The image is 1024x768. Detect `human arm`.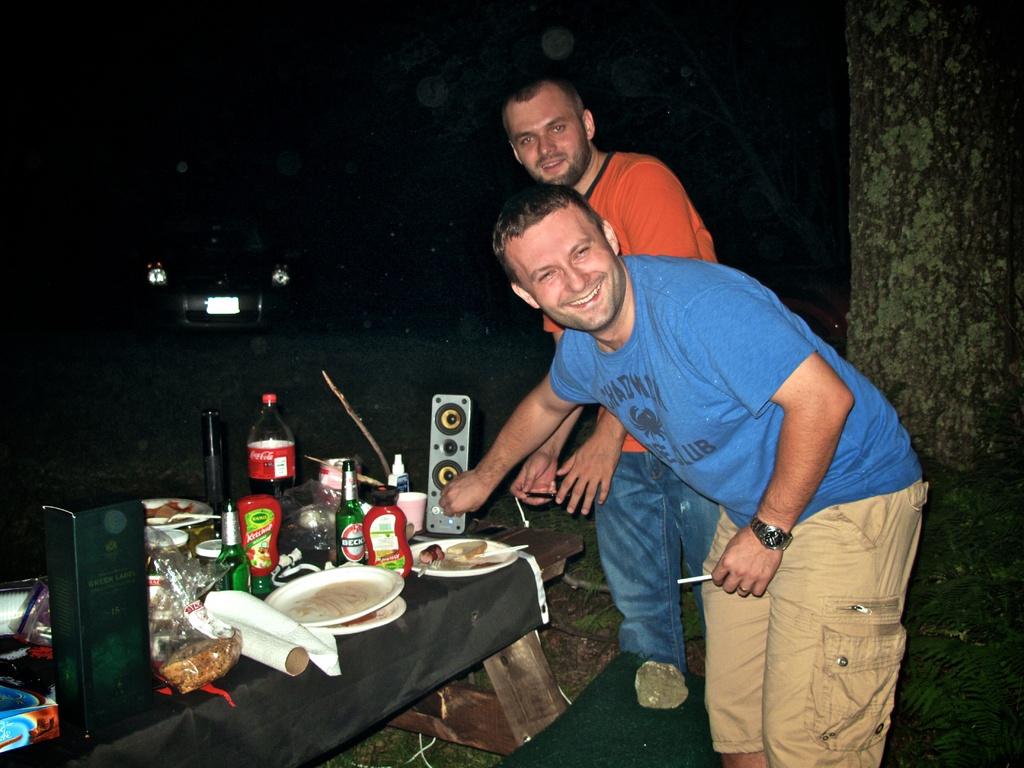
Detection: [x1=510, y1=315, x2=583, y2=511].
